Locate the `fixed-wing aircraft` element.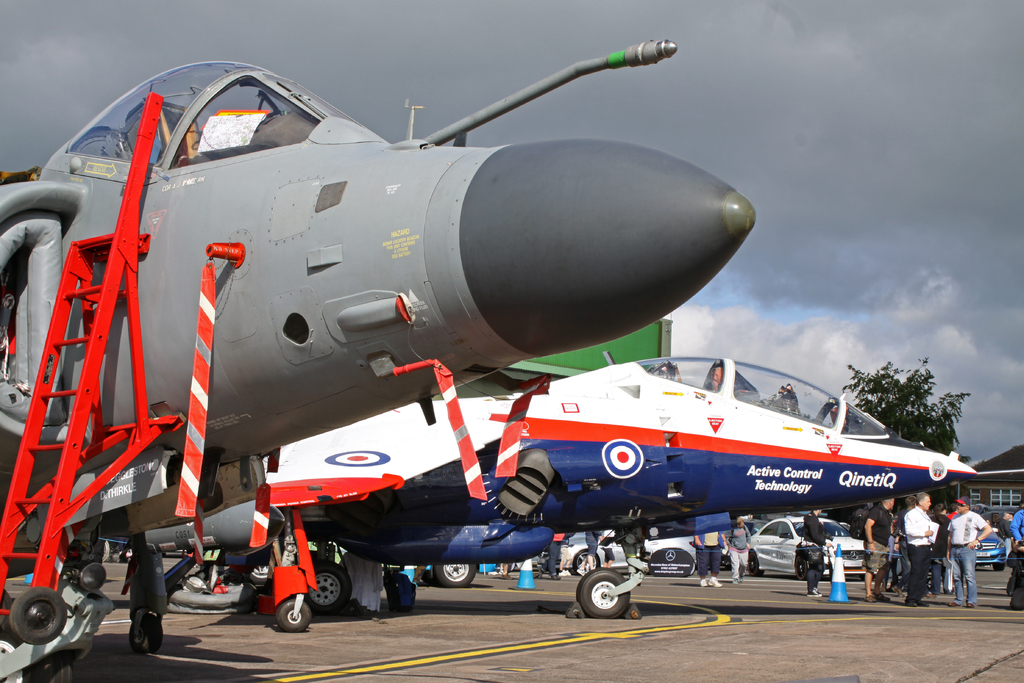
Element bbox: bbox=[0, 40, 755, 682].
